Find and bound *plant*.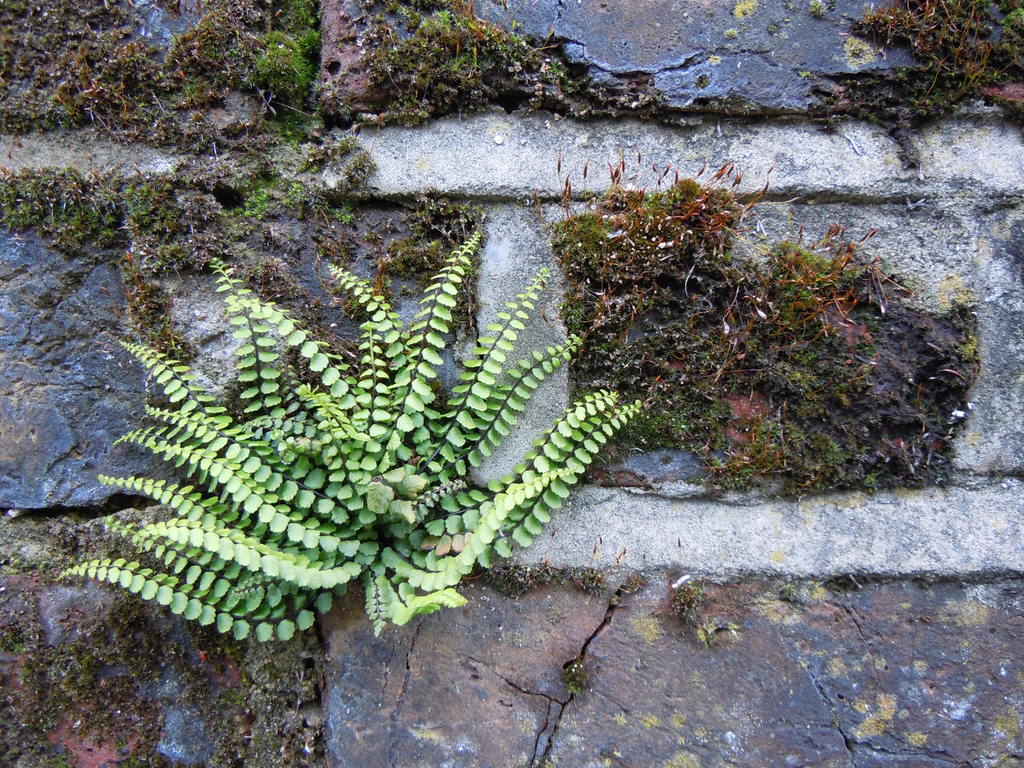
Bound: BBox(531, 148, 973, 496).
